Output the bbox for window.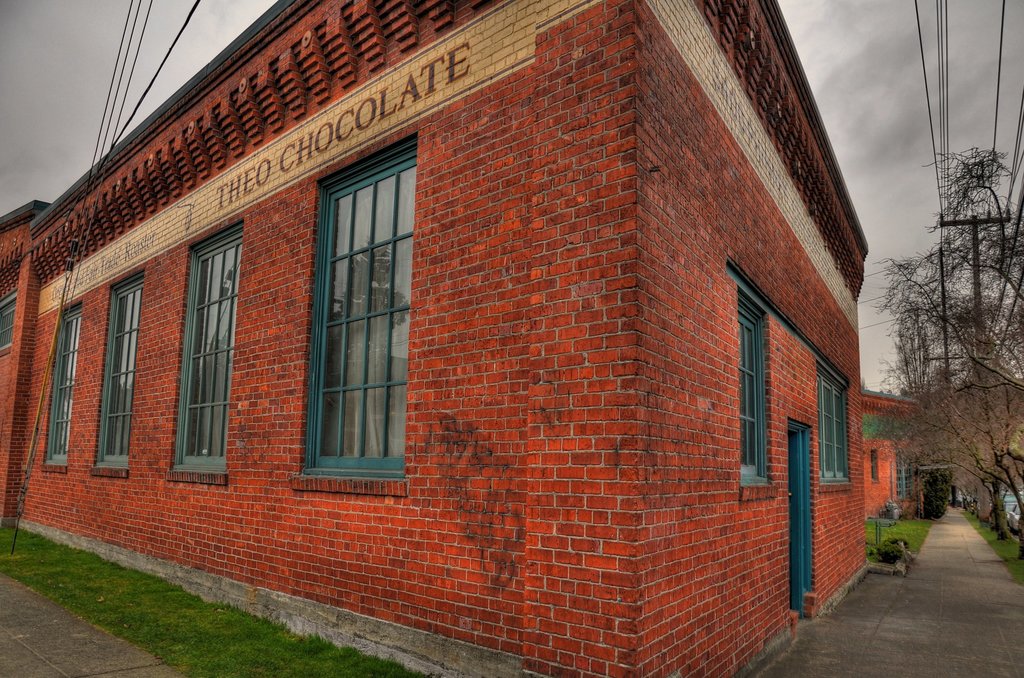
bbox(817, 361, 855, 485).
